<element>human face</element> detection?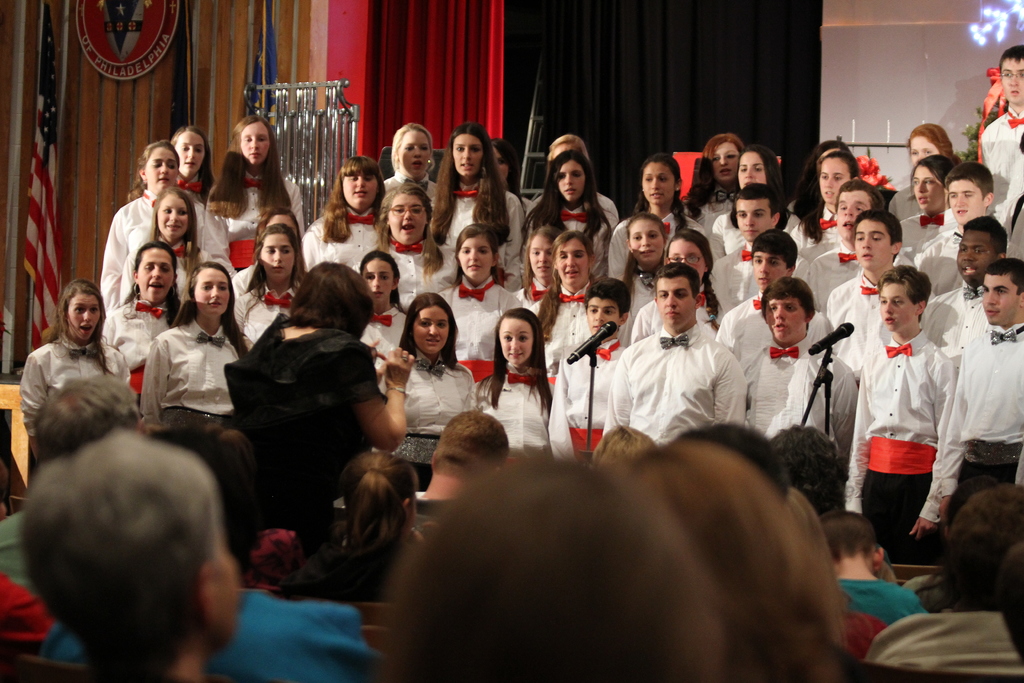
detection(630, 220, 660, 255)
